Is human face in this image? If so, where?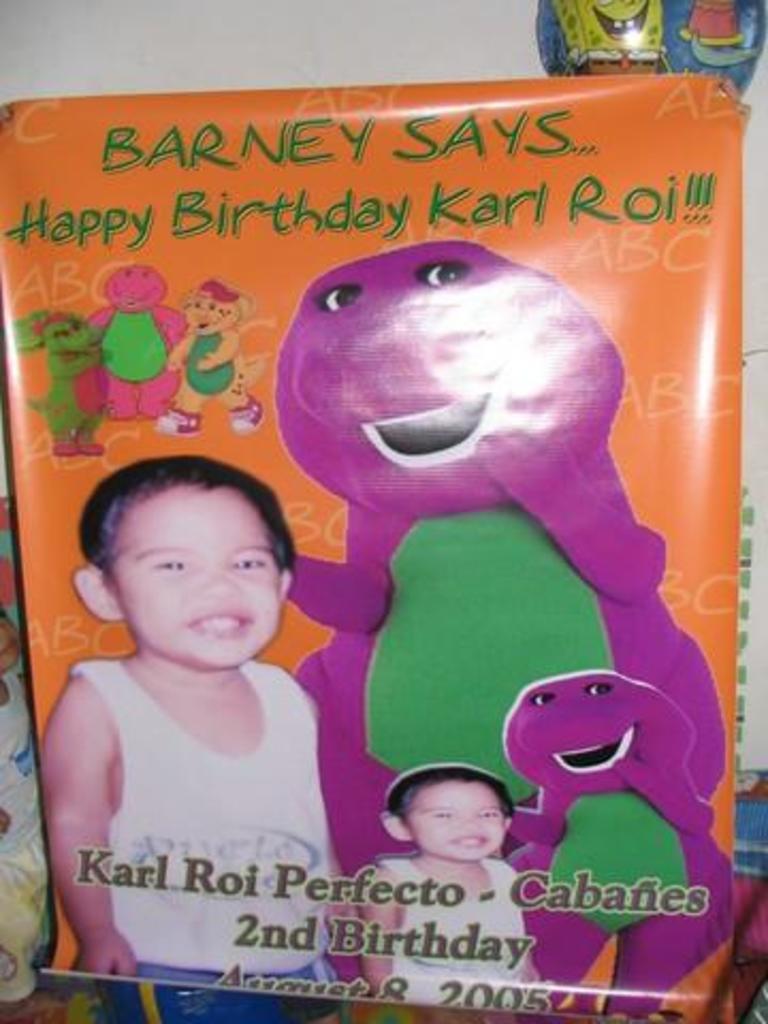
Yes, at pyautogui.locateOnScreen(412, 783, 508, 858).
